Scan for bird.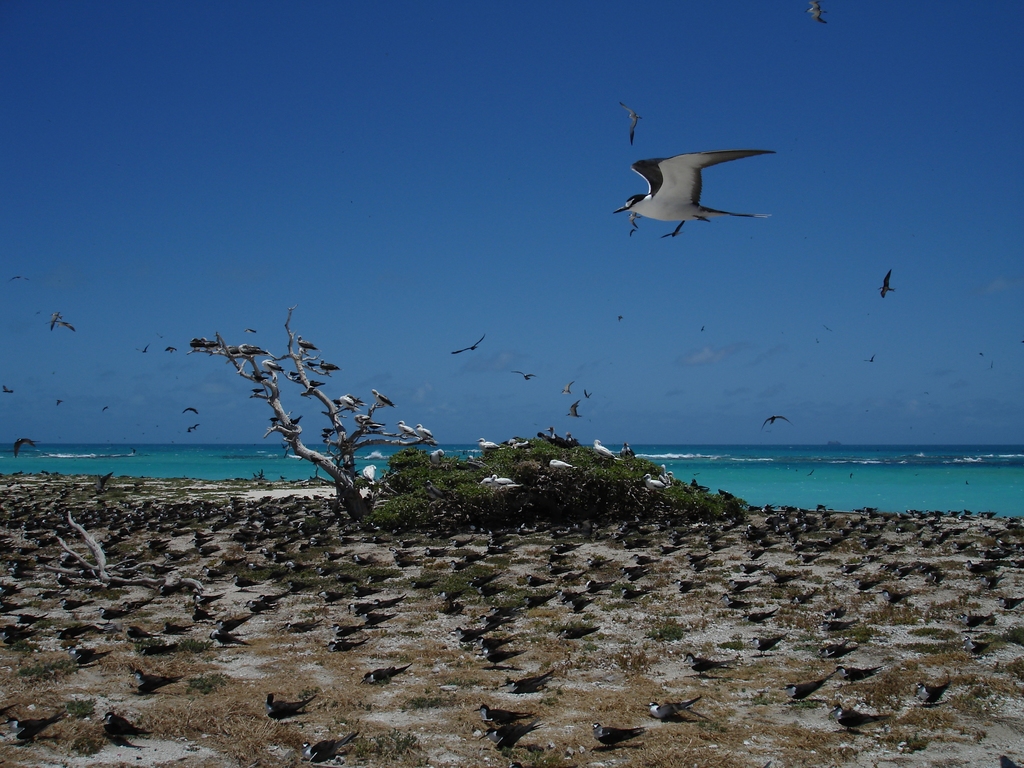
Scan result: 245 599 273 615.
